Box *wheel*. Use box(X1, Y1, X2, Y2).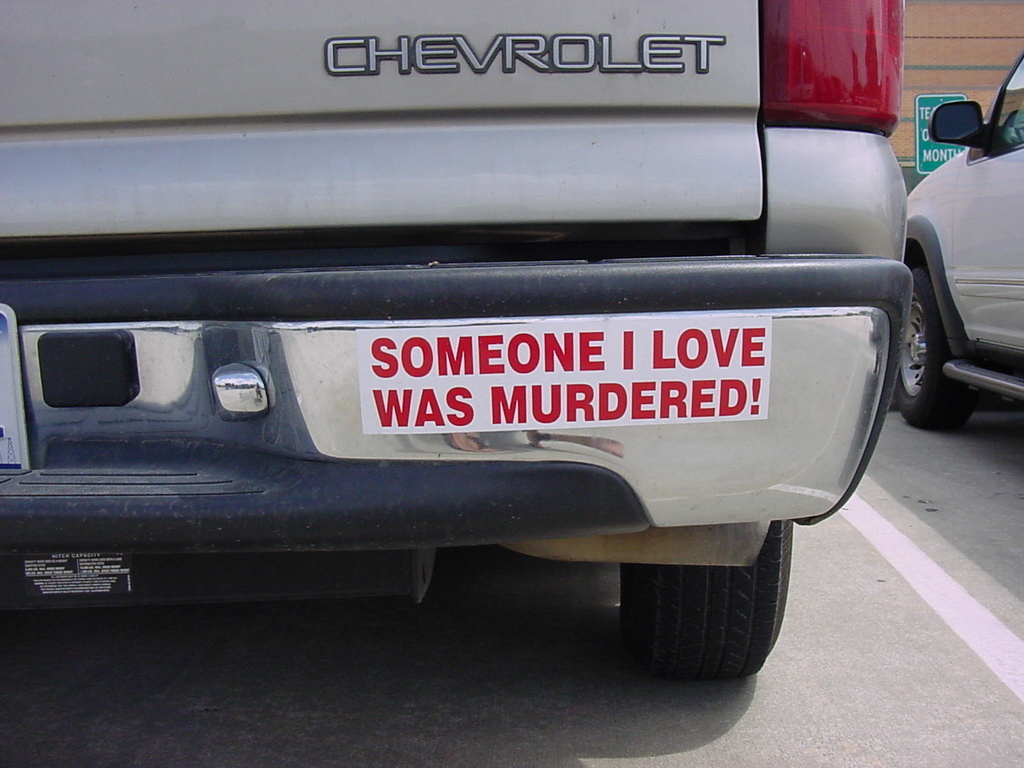
box(590, 501, 806, 686).
